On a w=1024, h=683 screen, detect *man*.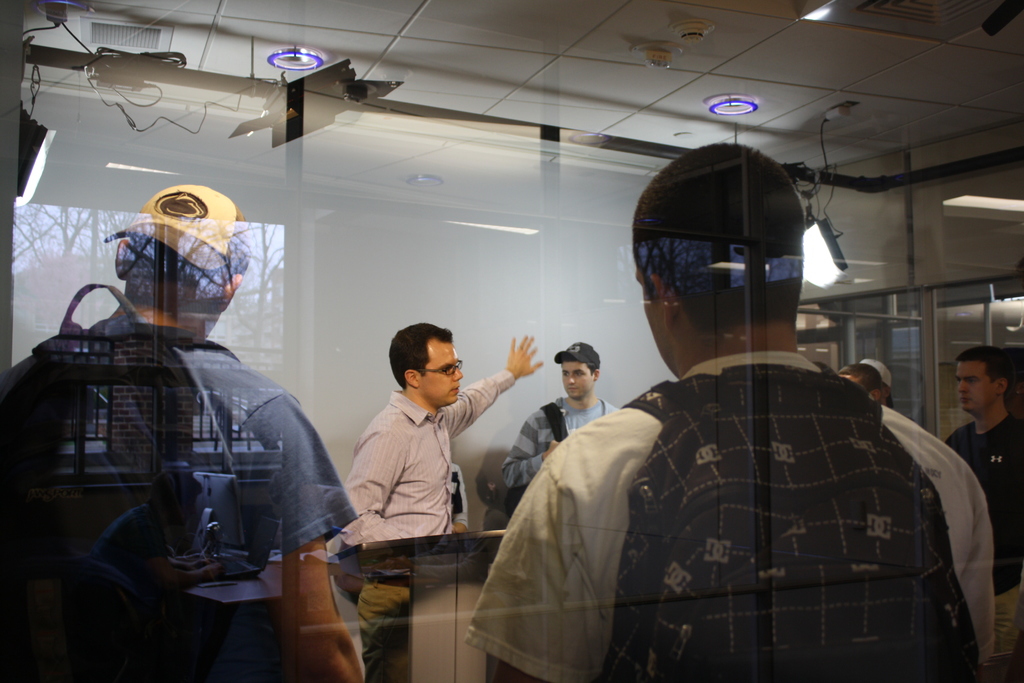
crop(943, 347, 1023, 655).
